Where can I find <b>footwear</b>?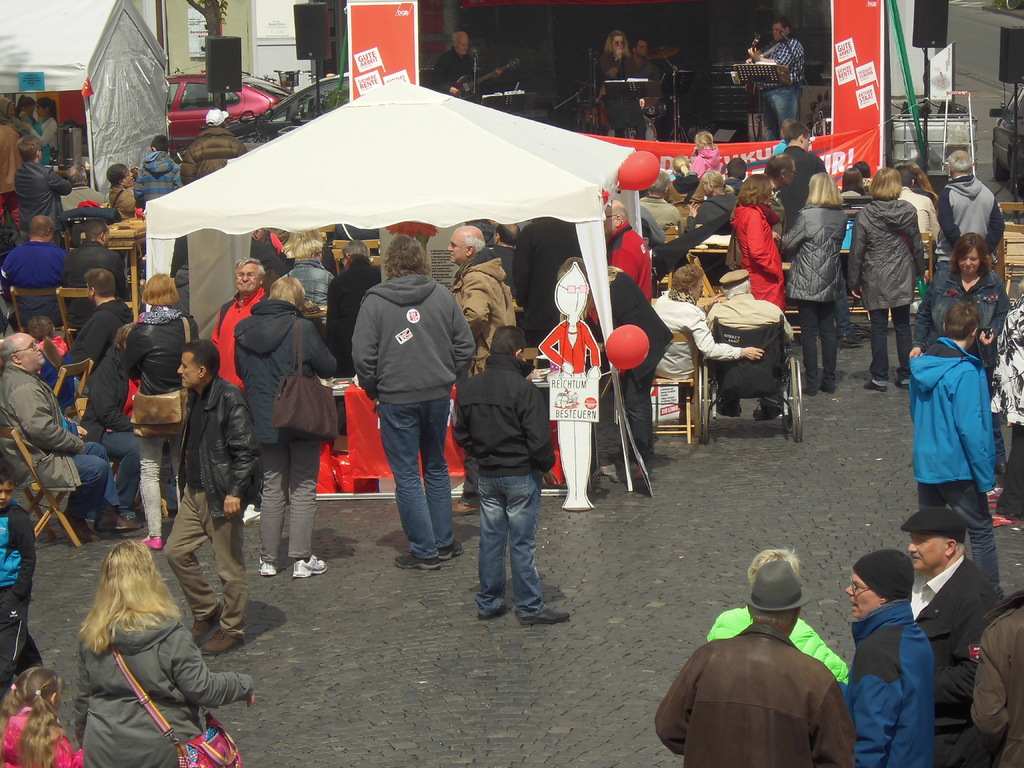
You can find it at (x1=865, y1=374, x2=886, y2=388).
